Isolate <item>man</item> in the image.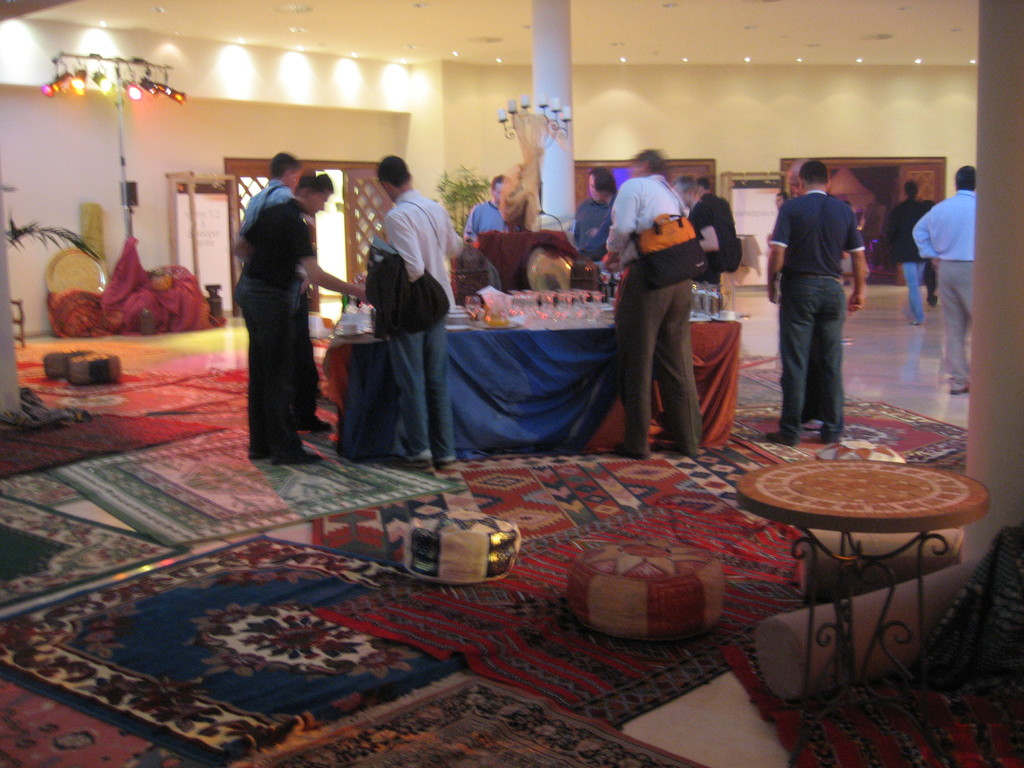
Isolated region: [696, 174, 737, 273].
